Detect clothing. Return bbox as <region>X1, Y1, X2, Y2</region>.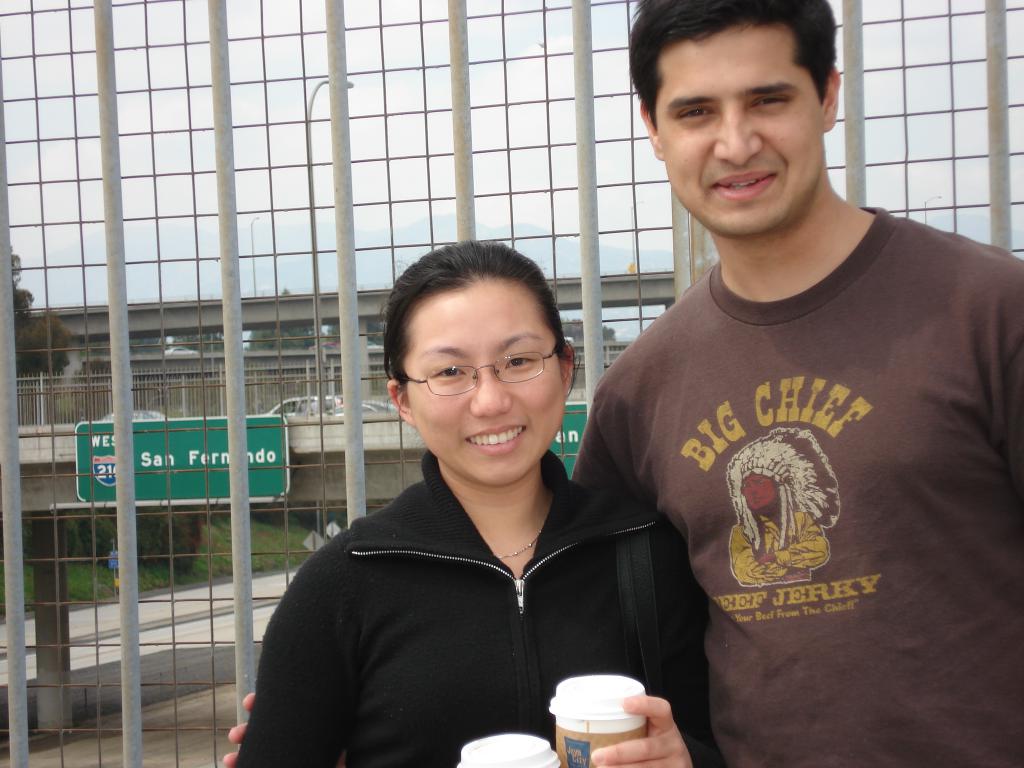
<region>594, 155, 999, 750</region>.
